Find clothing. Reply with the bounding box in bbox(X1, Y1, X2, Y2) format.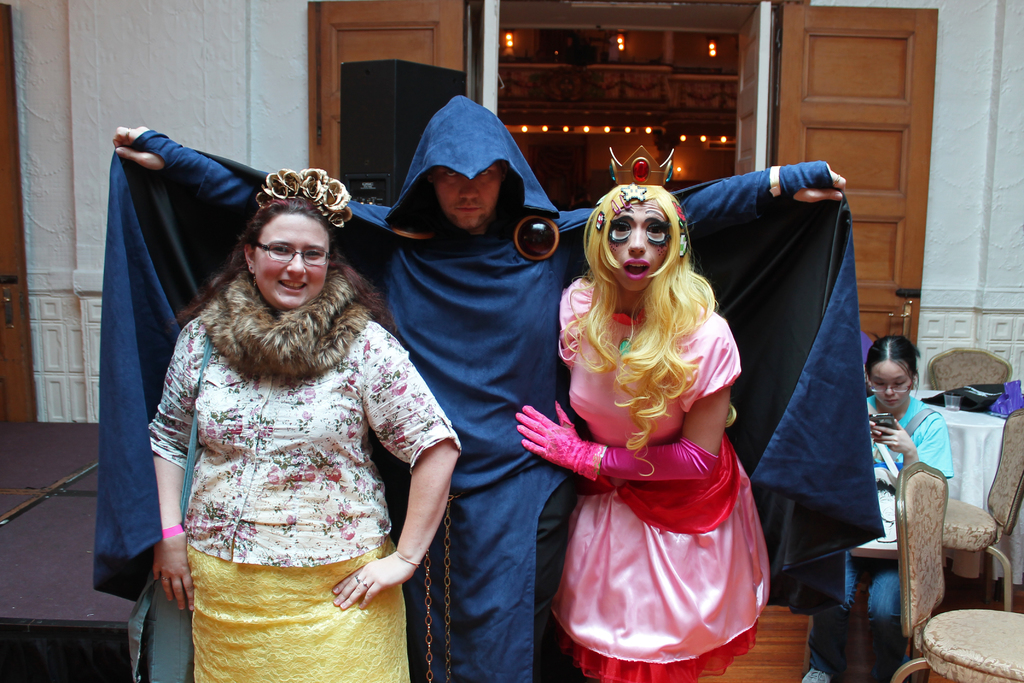
bbox(824, 394, 952, 646).
